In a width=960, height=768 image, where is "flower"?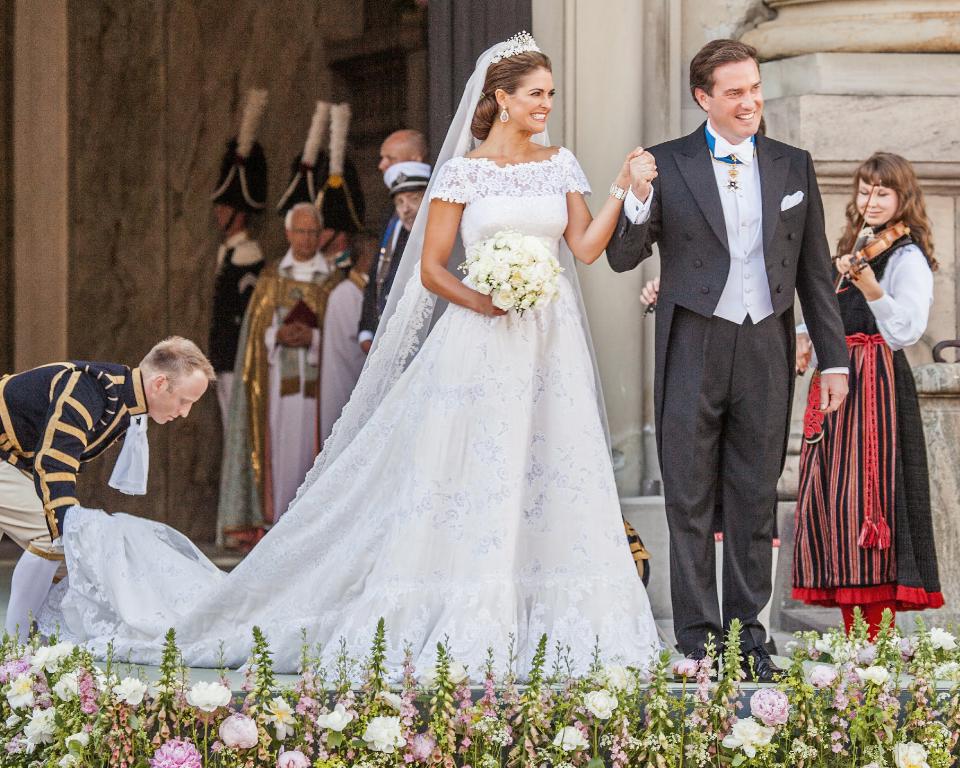
detection(581, 691, 621, 727).
